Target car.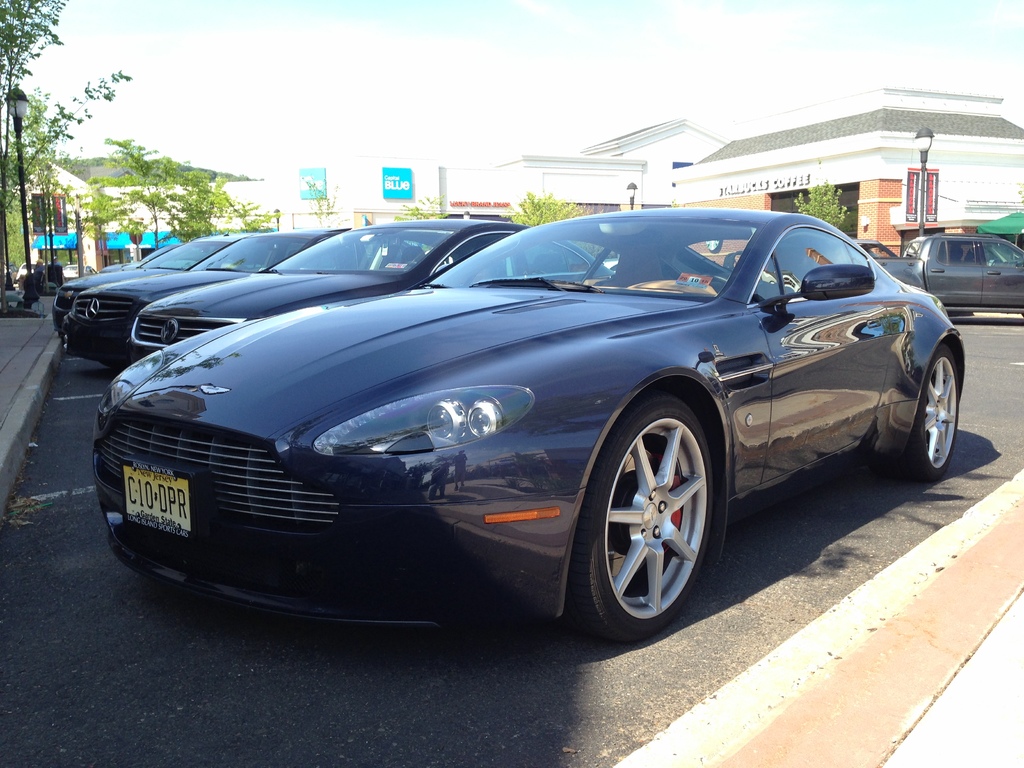
Target region: [x1=54, y1=244, x2=177, y2=331].
